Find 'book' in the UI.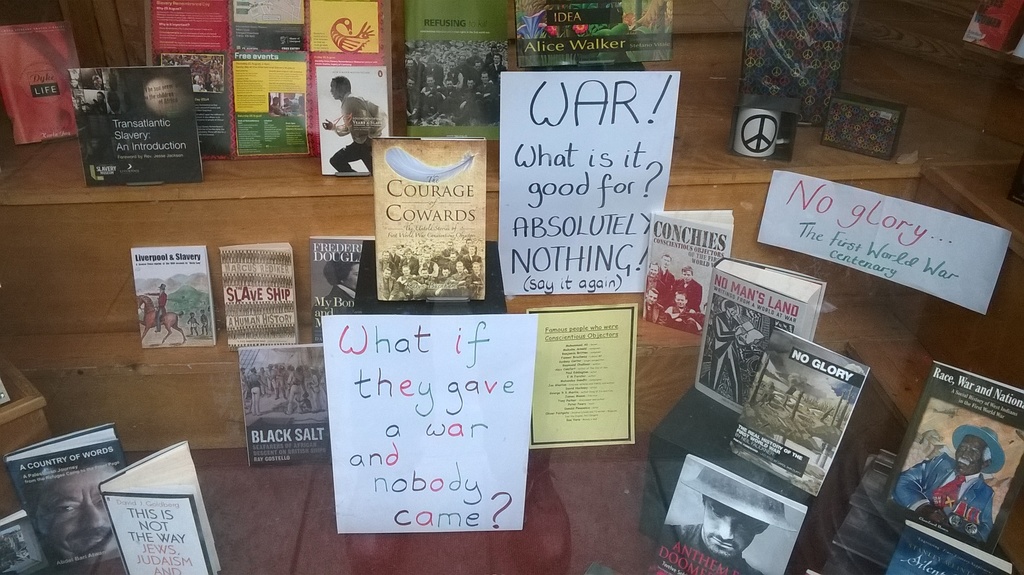
UI element at x1=699, y1=255, x2=833, y2=411.
